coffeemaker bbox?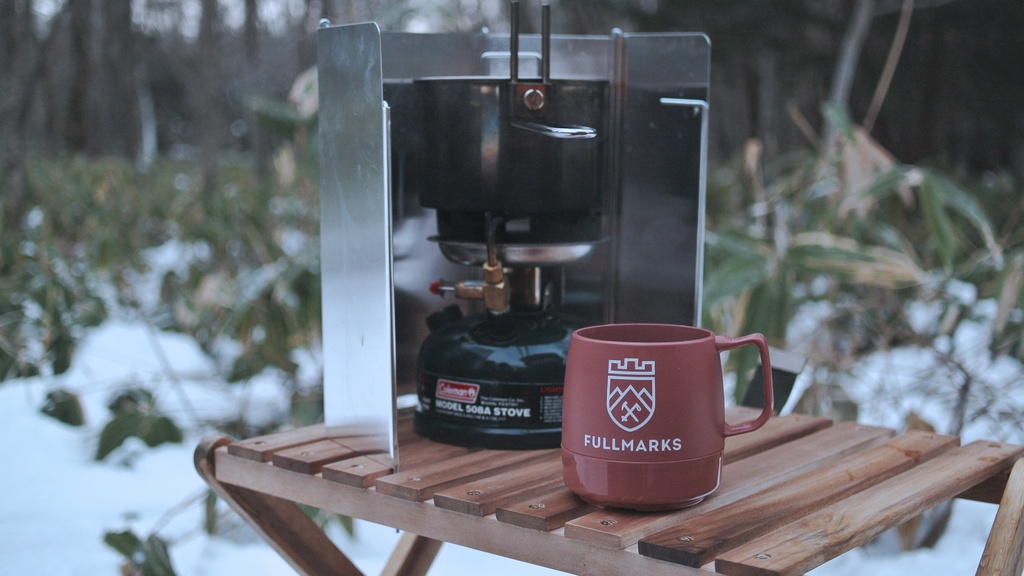
x1=378, y1=26, x2=653, y2=487
